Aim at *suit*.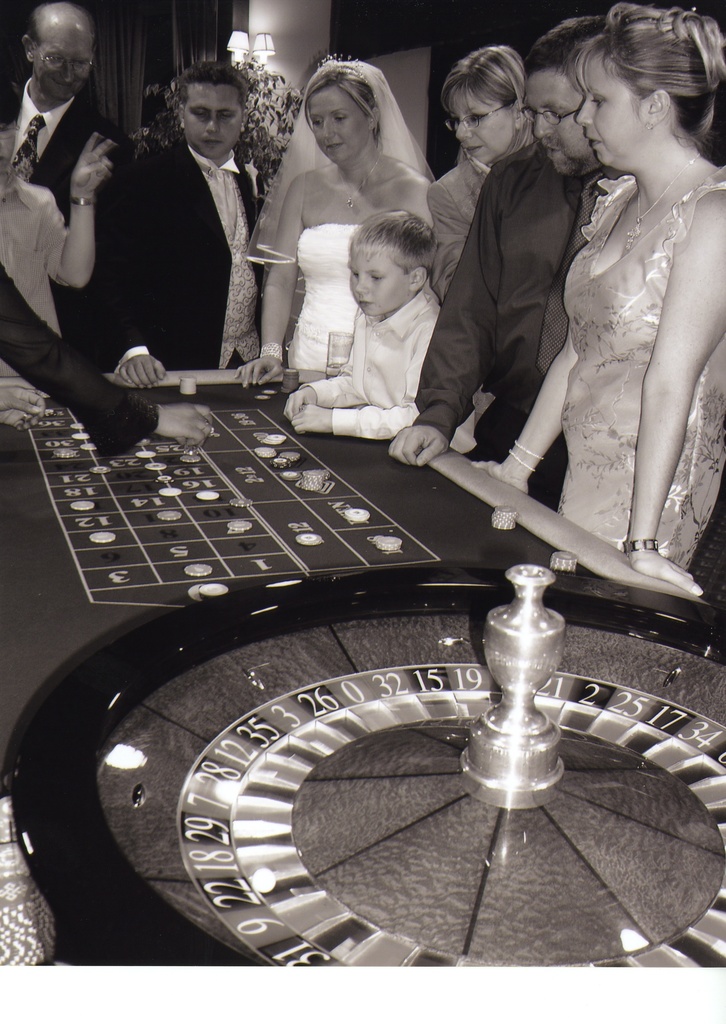
Aimed at rect(88, 49, 297, 423).
